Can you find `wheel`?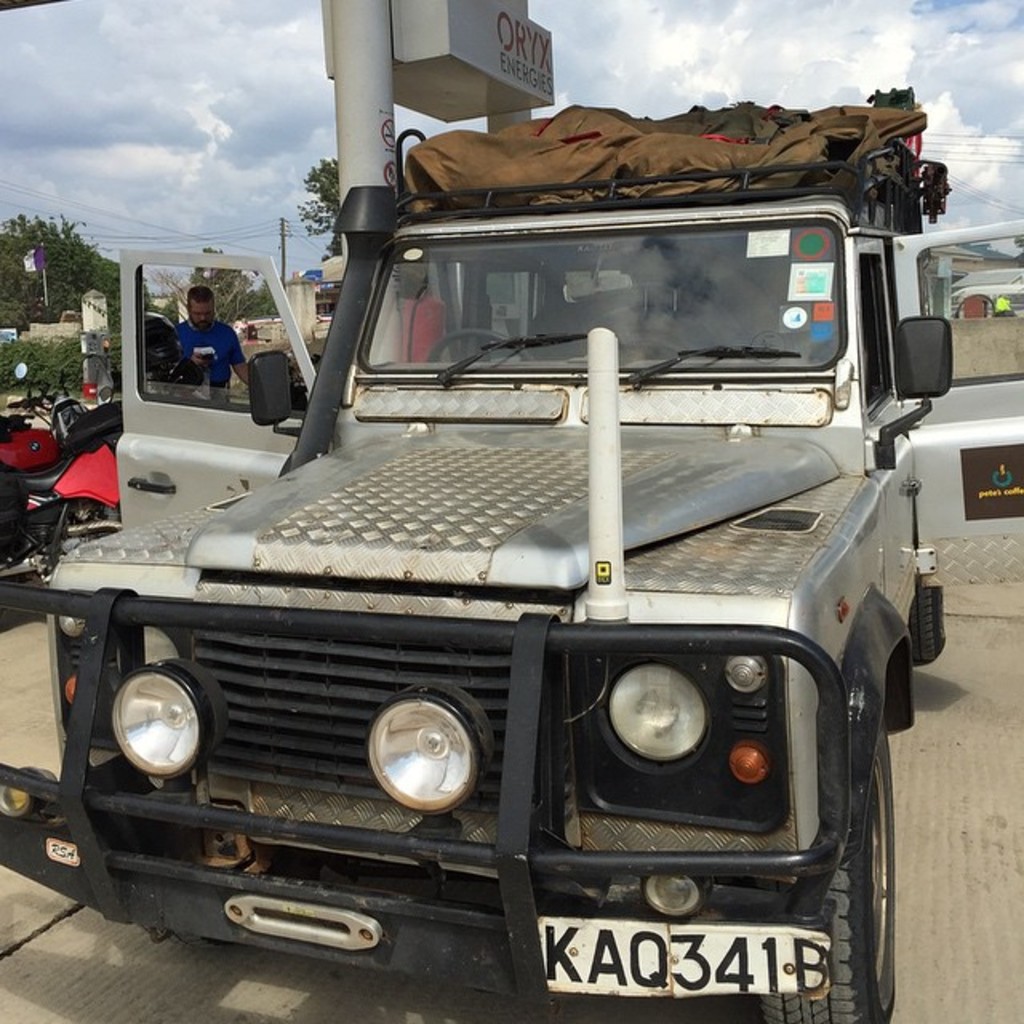
Yes, bounding box: l=904, t=587, r=950, b=659.
